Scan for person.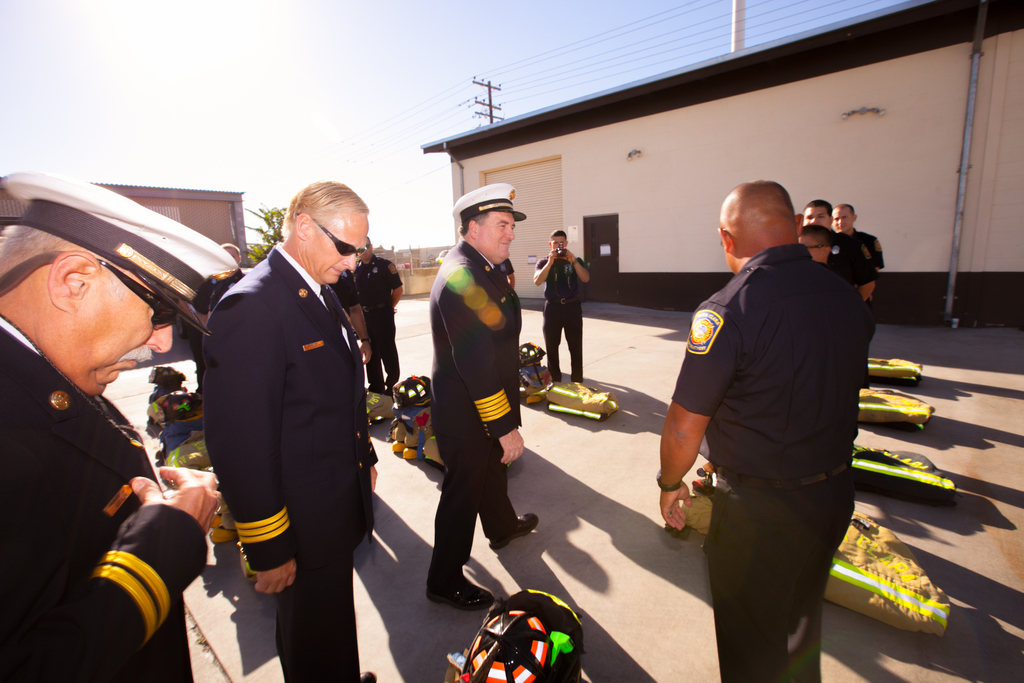
Scan result: 535, 233, 588, 381.
